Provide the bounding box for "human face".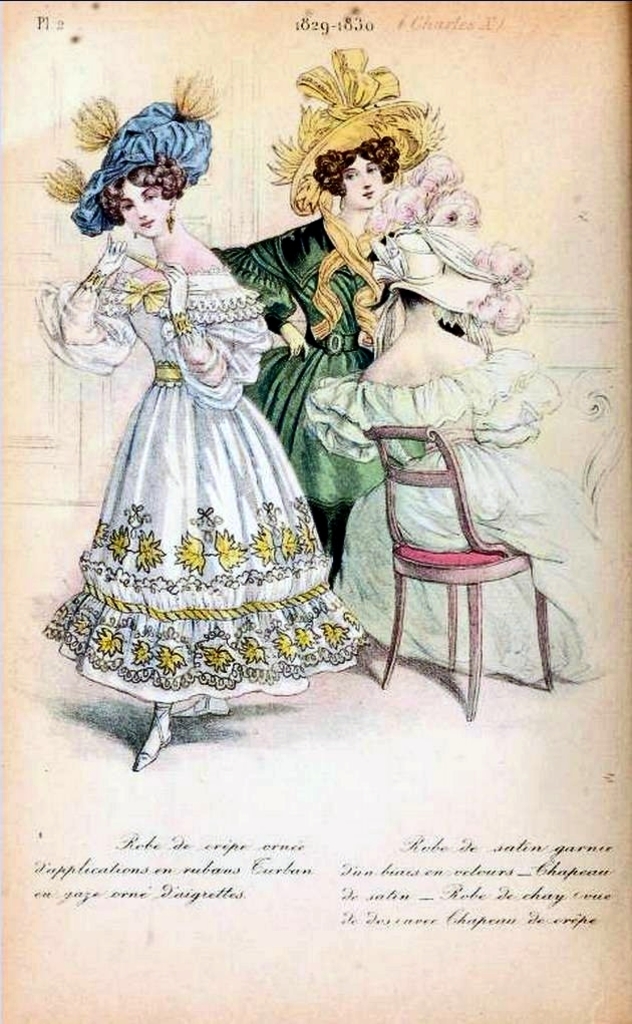
detection(120, 181, 167, 238).
